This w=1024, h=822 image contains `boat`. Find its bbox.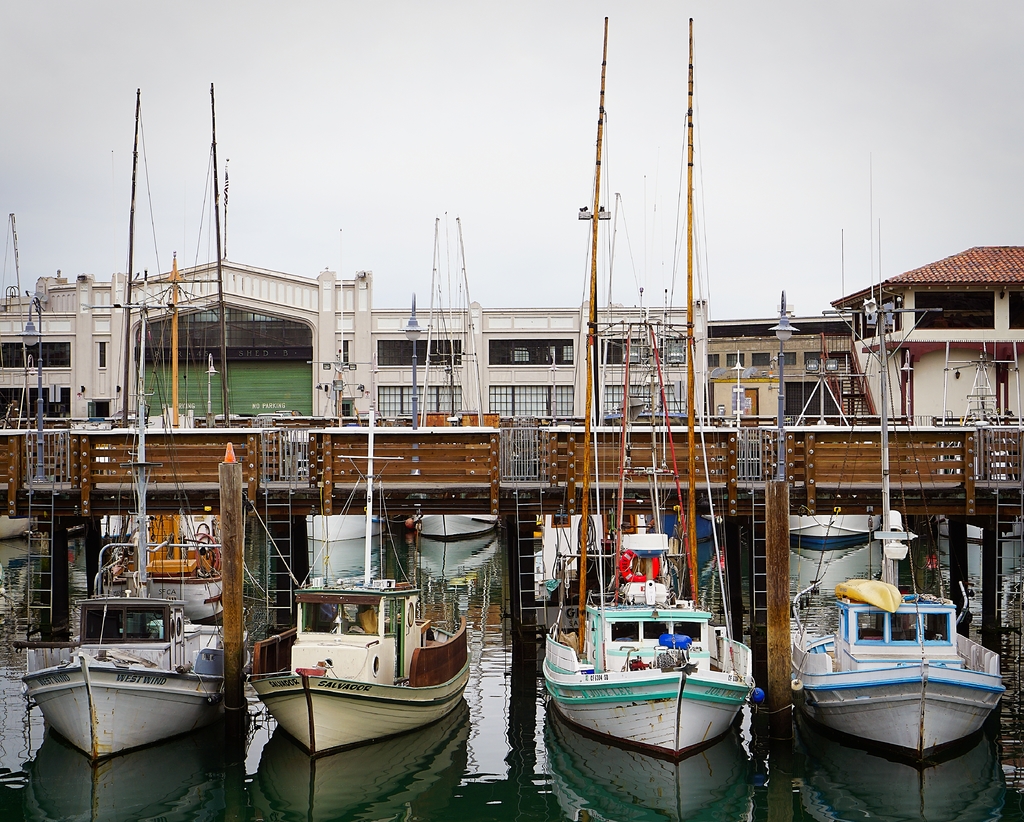
bbox(541, 15, 758, 755).
